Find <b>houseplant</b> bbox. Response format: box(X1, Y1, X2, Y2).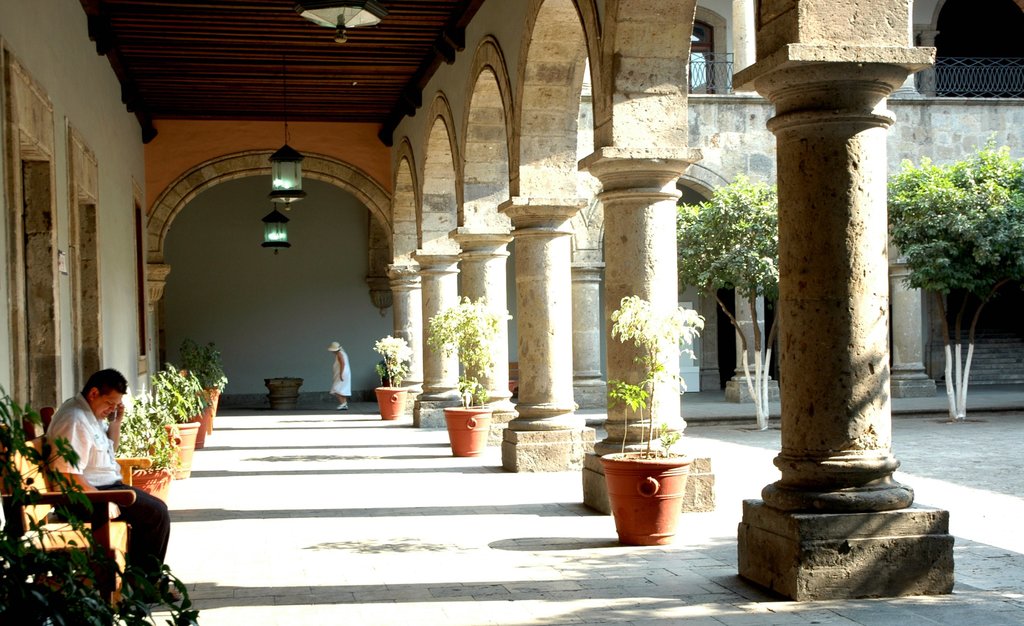
box(424, 290, 514, 462).
